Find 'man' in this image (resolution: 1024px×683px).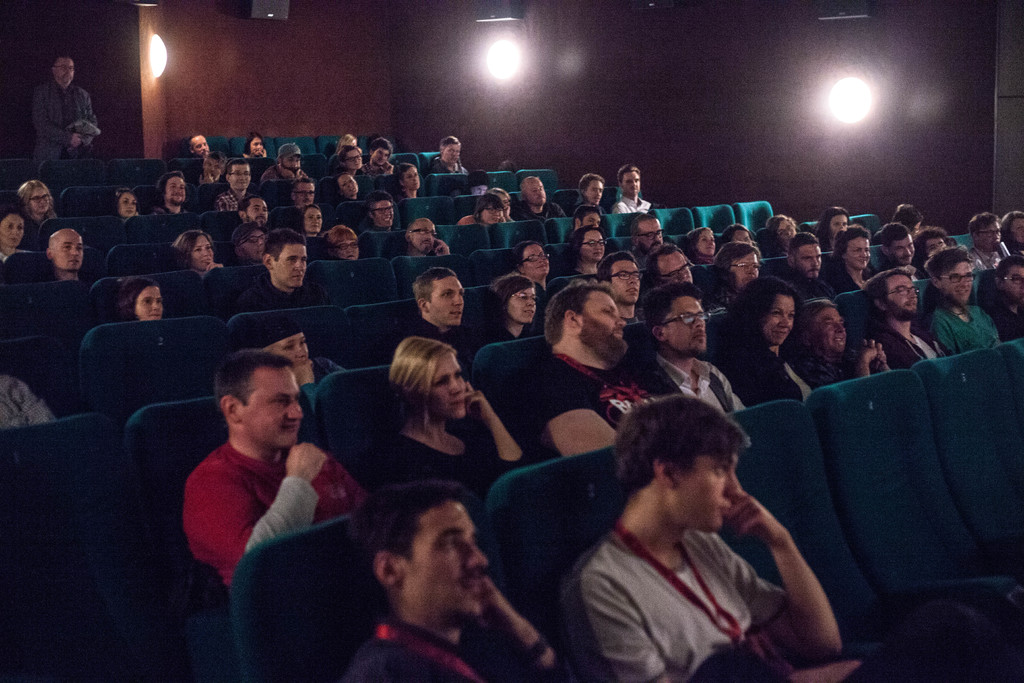
bbox=[606, 160, 659, 217].
